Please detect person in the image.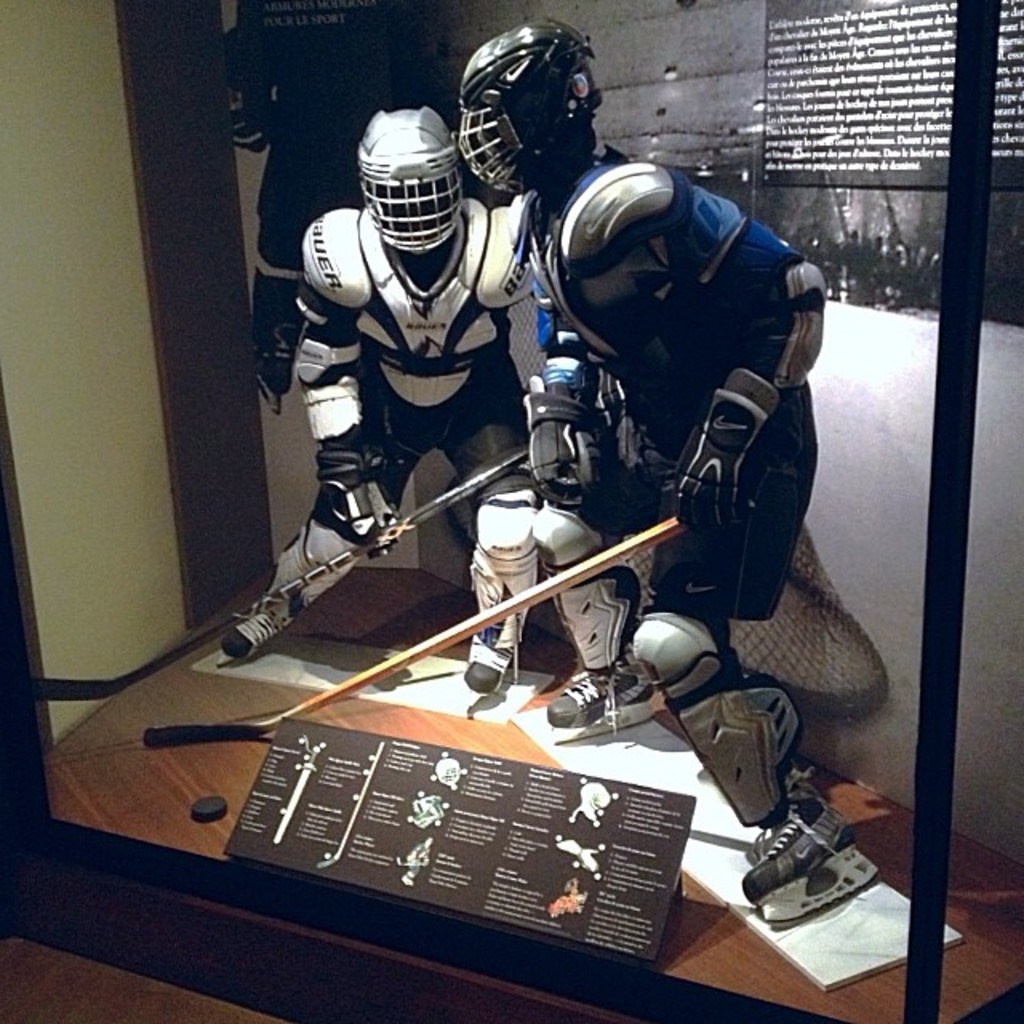
[197, 0, 440, 387].
